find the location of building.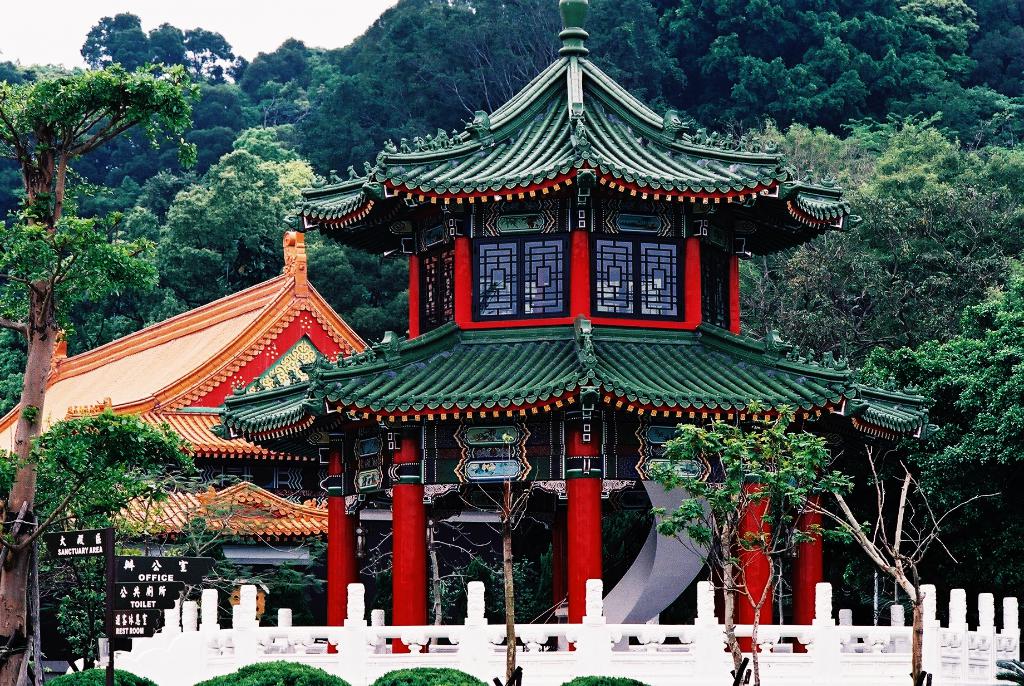
Location: {"left": 0, "top": 238, "right": 381, "bottom": 624}.
